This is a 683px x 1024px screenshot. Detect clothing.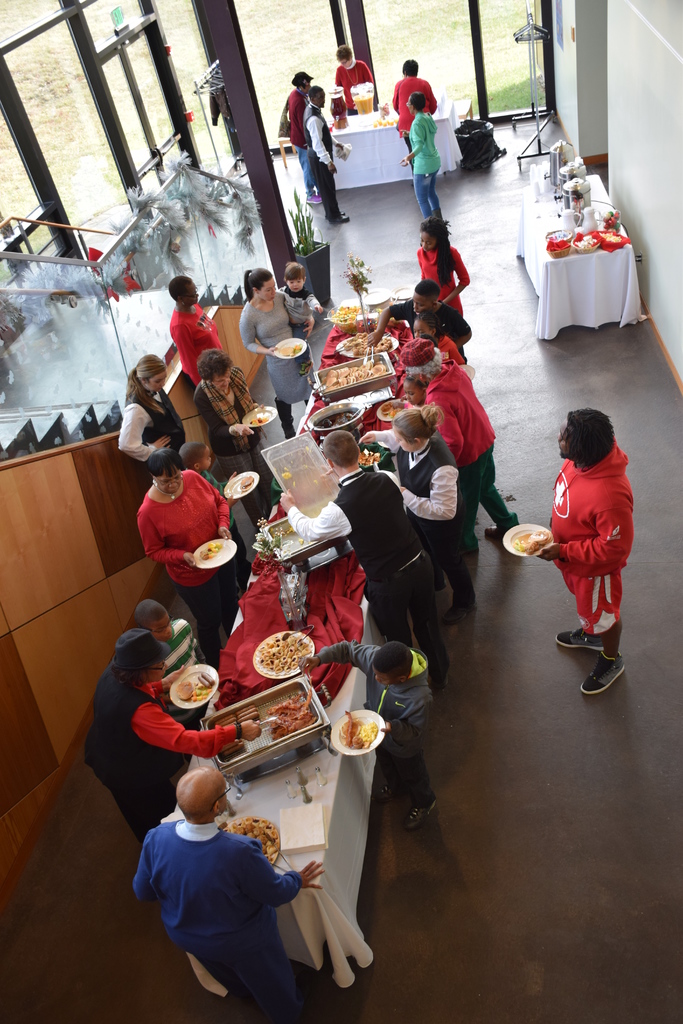
<box>276,280,318,370</box>.
